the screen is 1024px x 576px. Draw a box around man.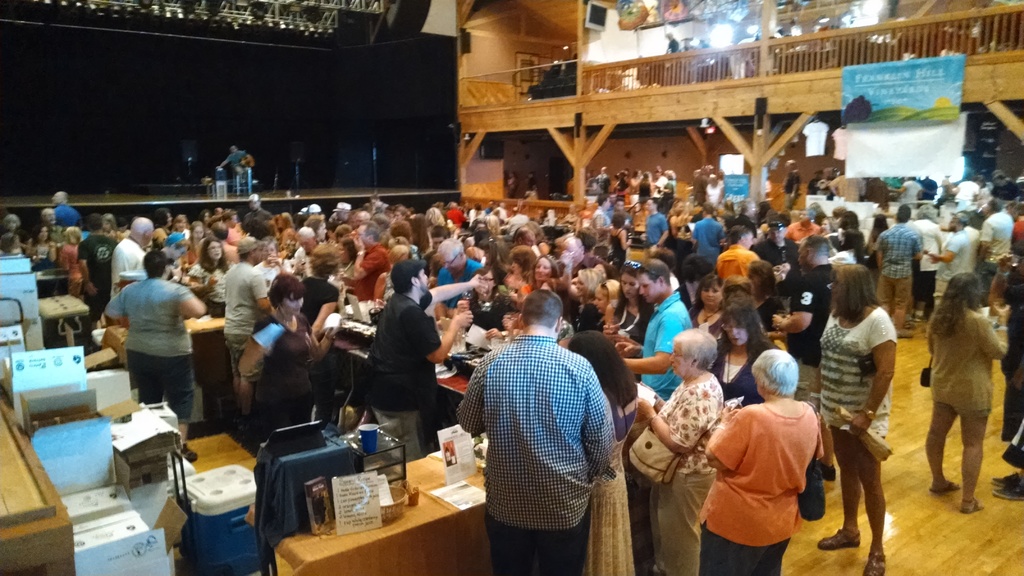
bbox=(781, 159, 801, 212).
